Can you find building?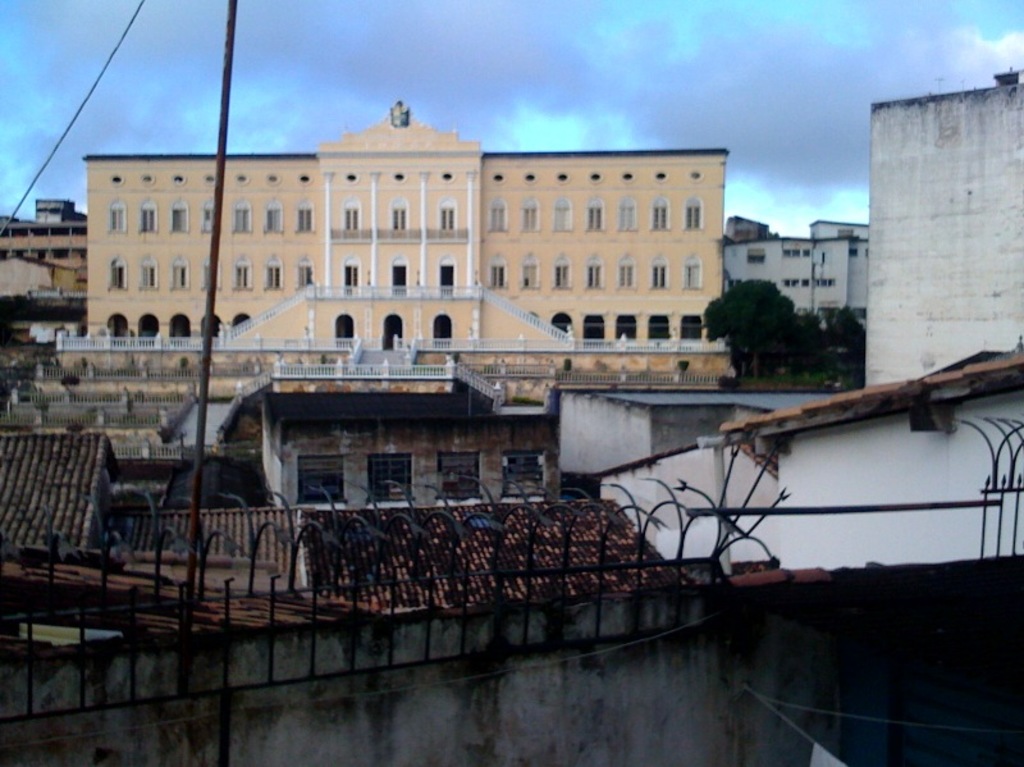
Yes, bounding box: crop(51, 101, 733, 402).
